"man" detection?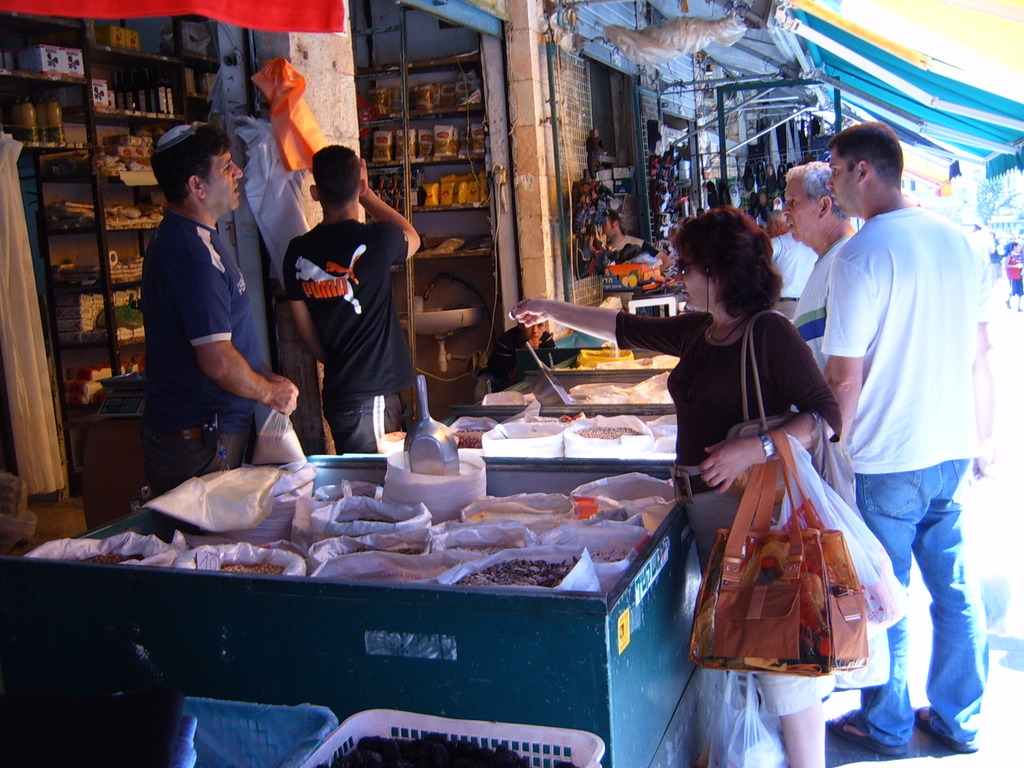
(768, 213, 821, 331)
